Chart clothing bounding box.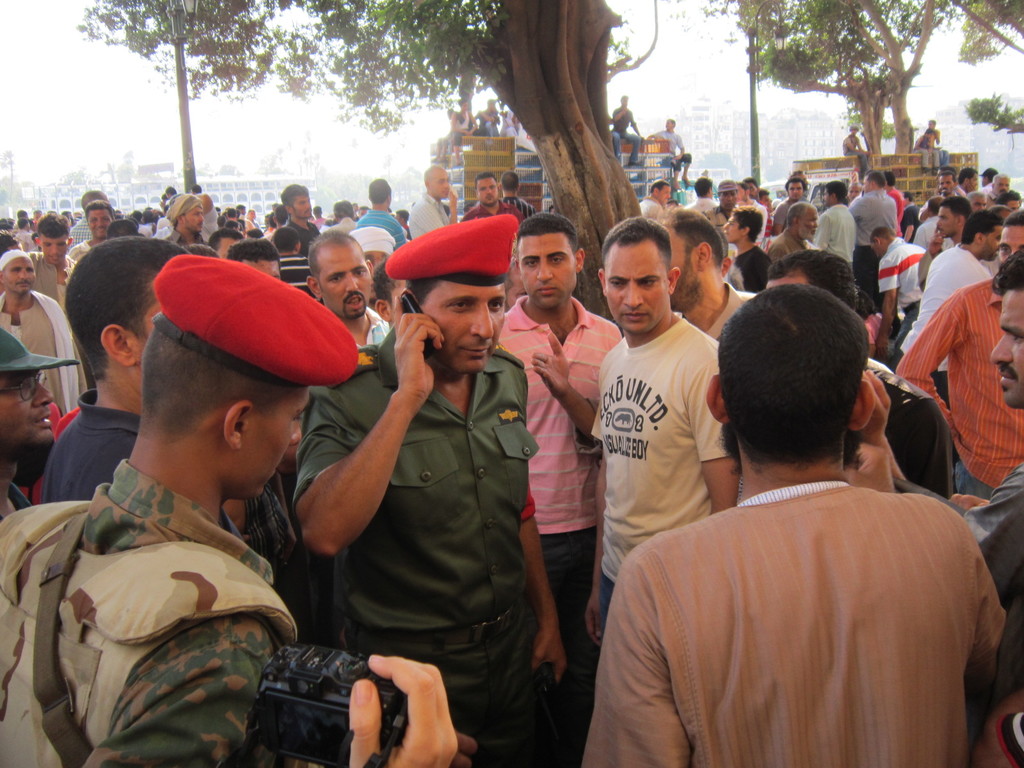
Charted: locate(895, 273, 1023, 500).
